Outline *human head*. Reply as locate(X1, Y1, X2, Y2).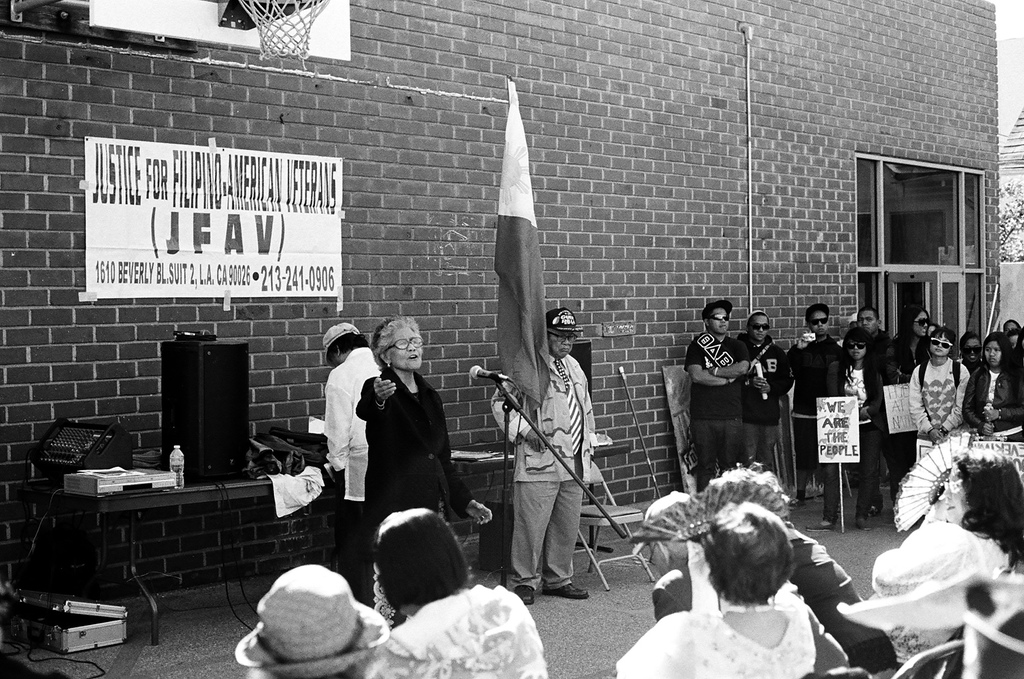
locate(373, 506, 473, 615).
